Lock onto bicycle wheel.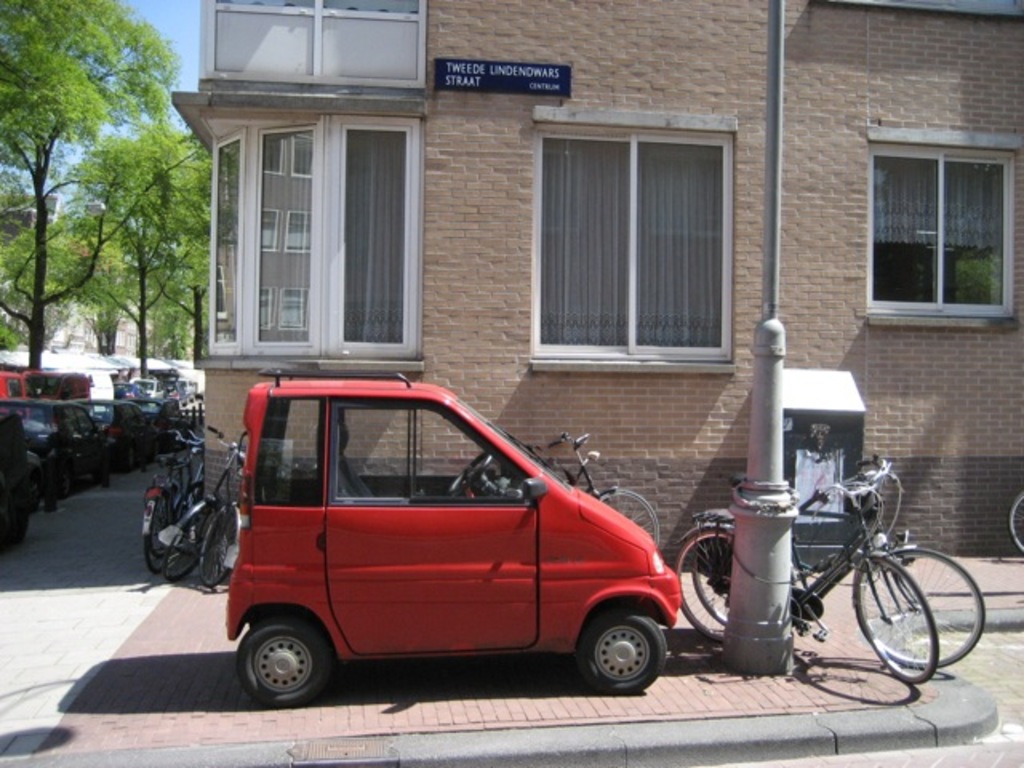
Locked: {"x1": 861, "y1": 549, "x2": 992, "y2": 661}.
